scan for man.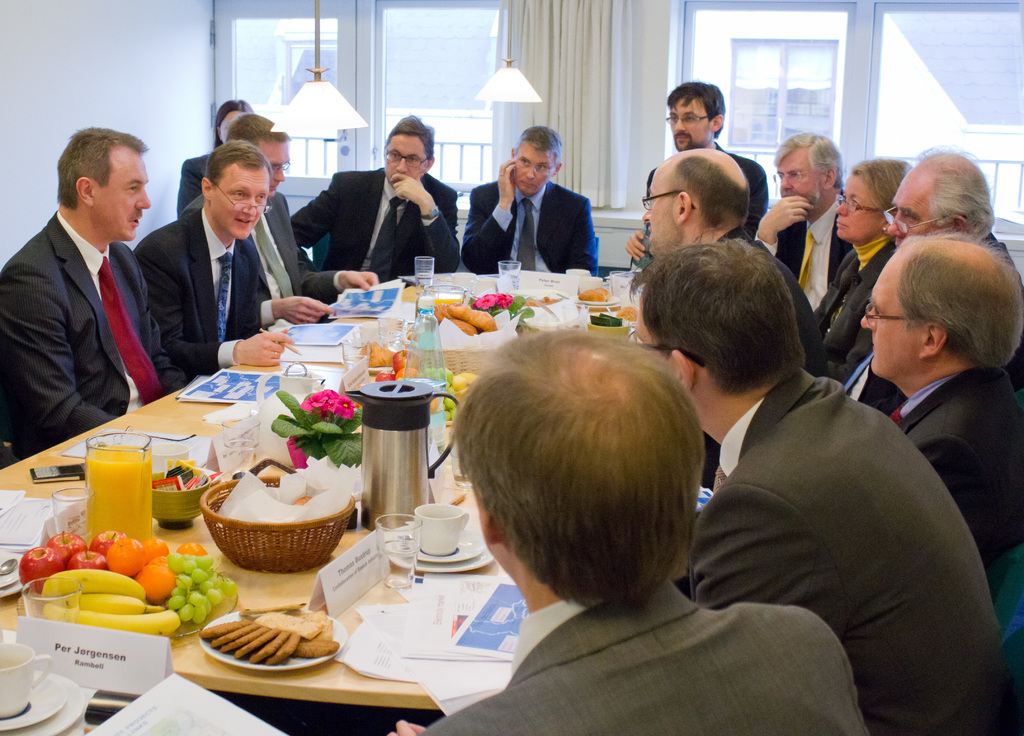
Scan result: 136:142:295:369.
